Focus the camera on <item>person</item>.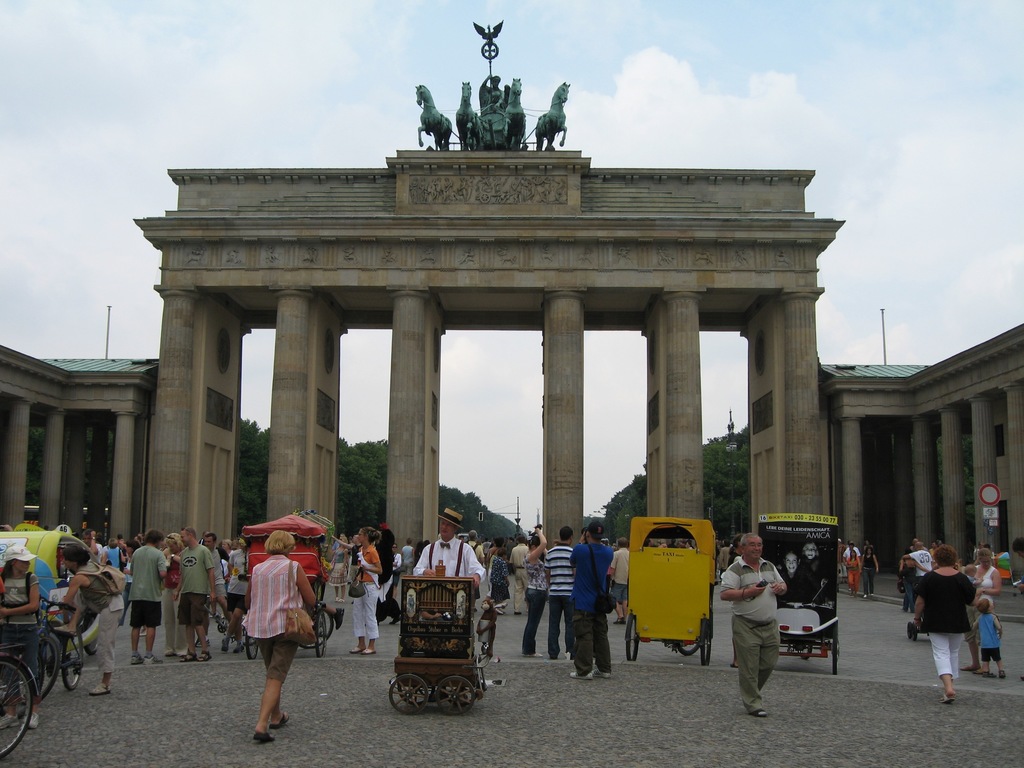
Focus region: (124, 527, 166, 666).
